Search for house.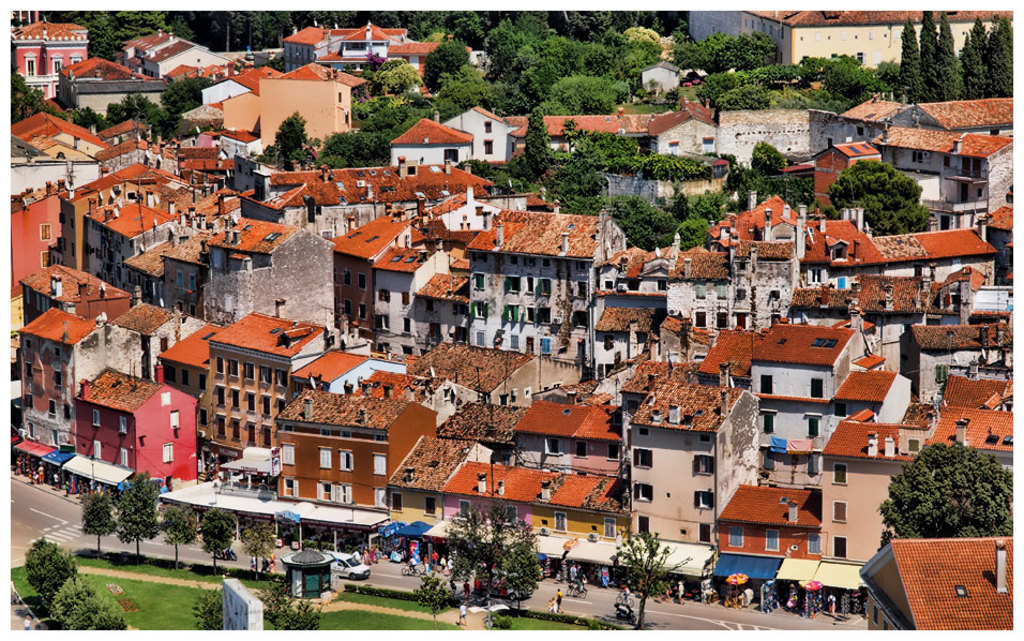
Found at Rect(906, 407, 1010, 540).
